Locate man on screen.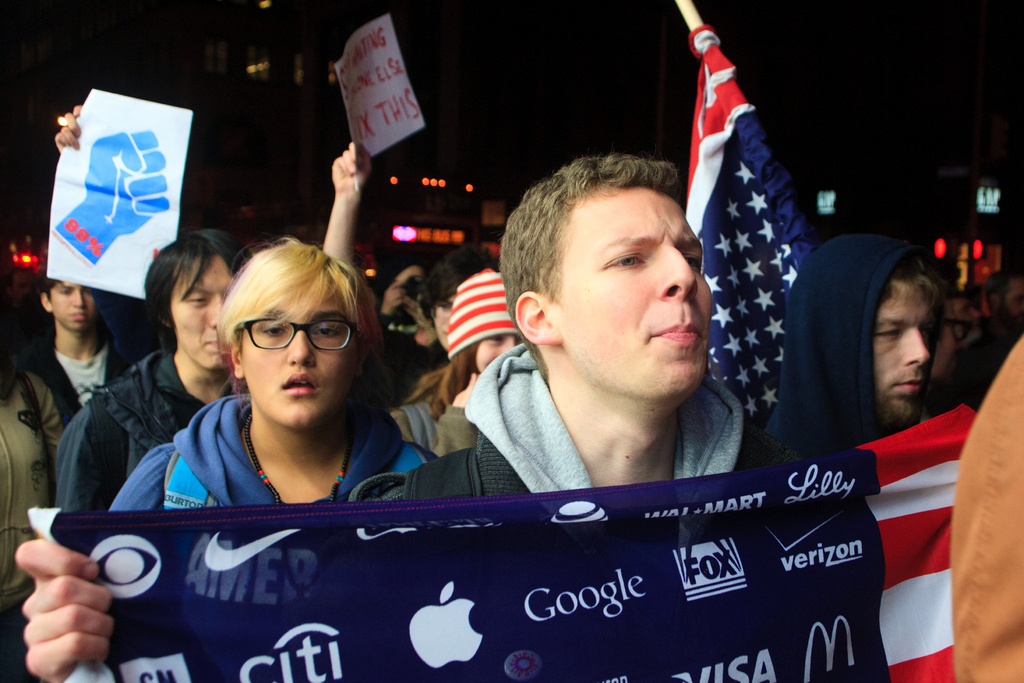
On screen at (21, 151, 783, 682).
